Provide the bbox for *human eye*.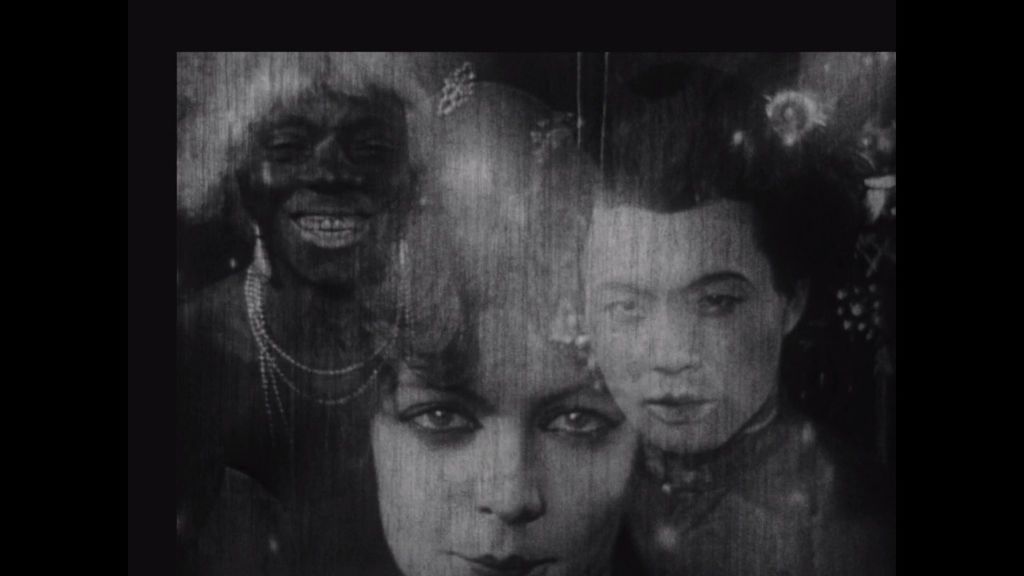
crop(540, 401, 627, 445).
